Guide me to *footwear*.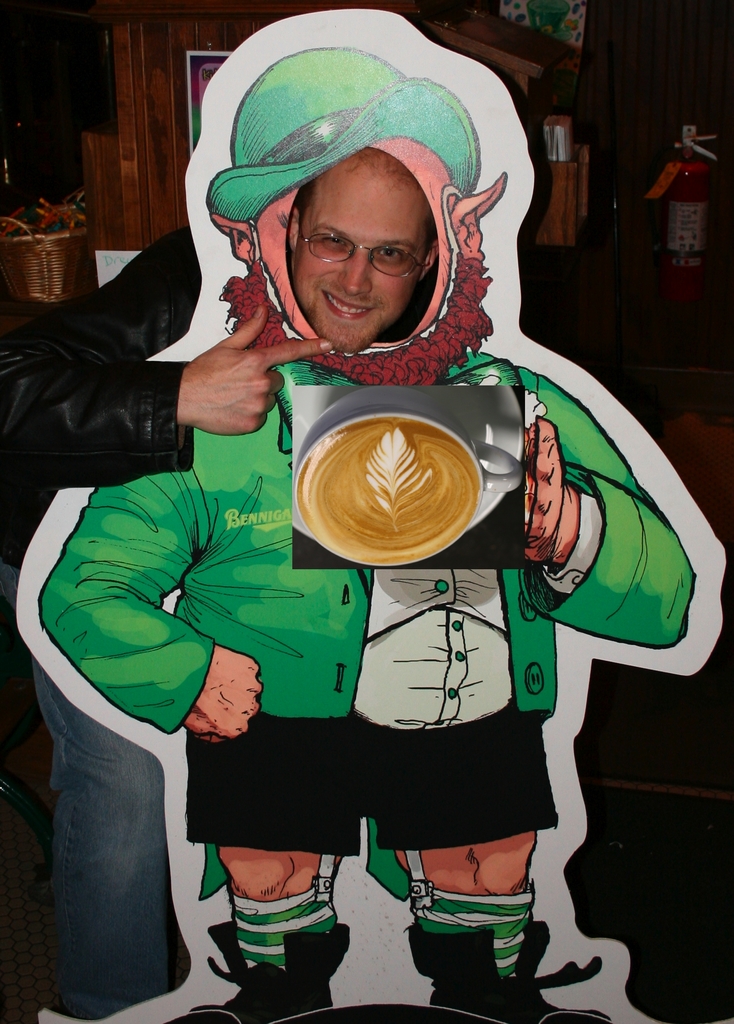
Guidance: left=192, top=917, right=348, bottom=1023.
